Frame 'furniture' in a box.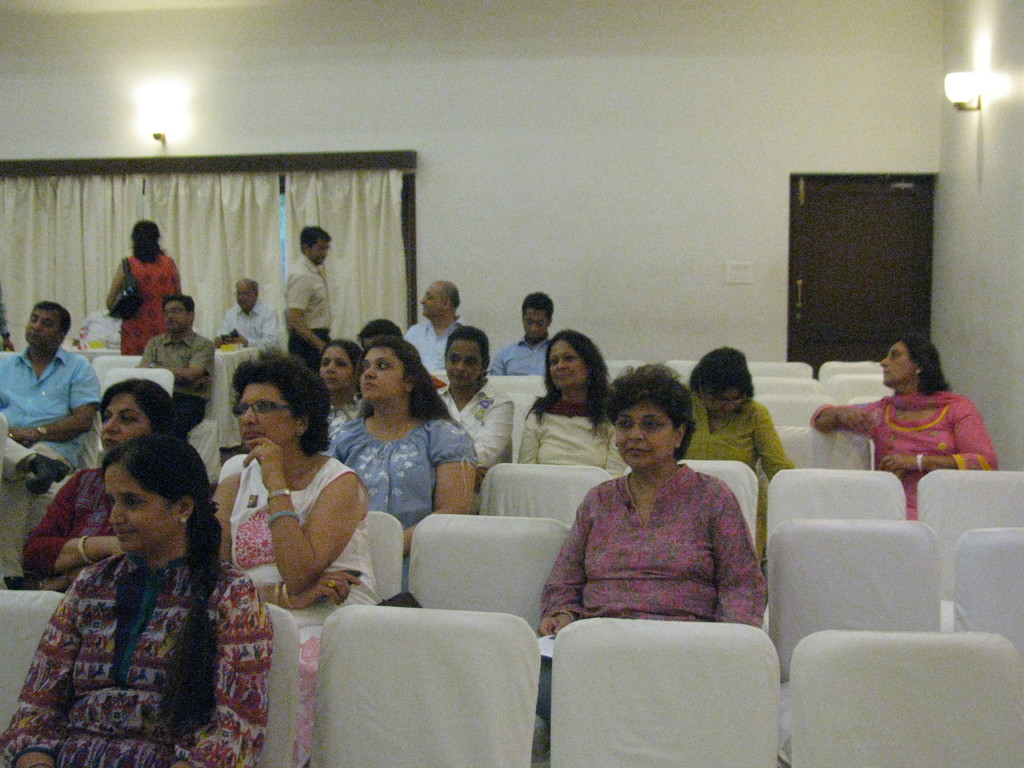
bbox=[101, 365, 175, 456].
